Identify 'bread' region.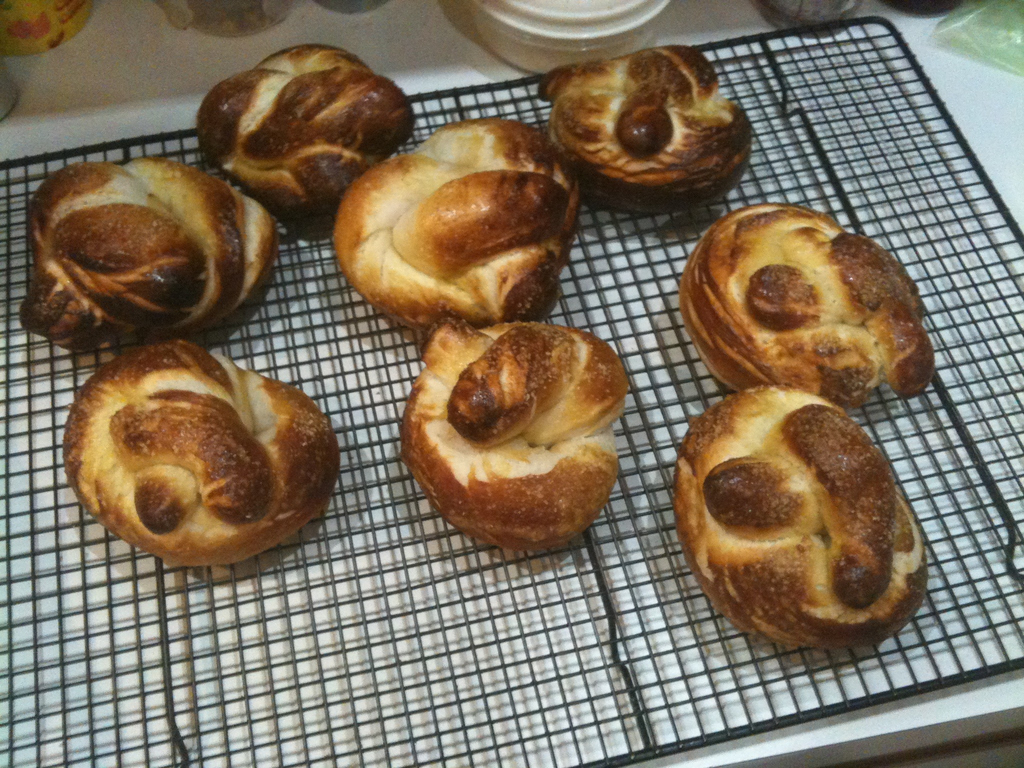
Region: region(16, 154, 287, 349).
